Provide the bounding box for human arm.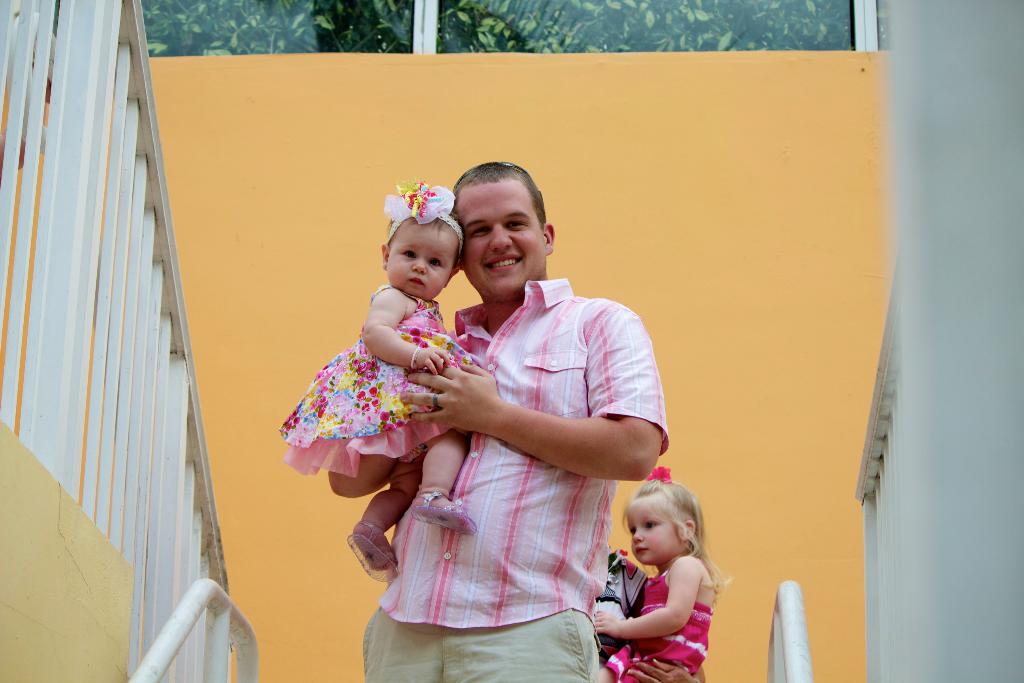
bbox=[404, 353, 643, 518].
